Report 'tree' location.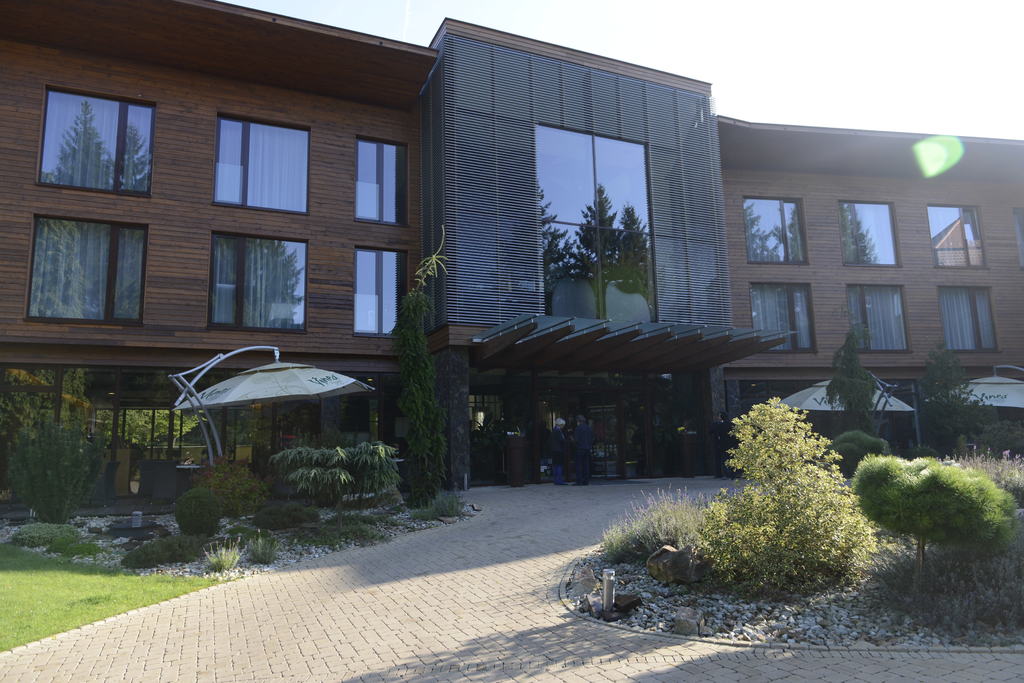
Report: left=919, top=337, right=1011, bottom=462.
